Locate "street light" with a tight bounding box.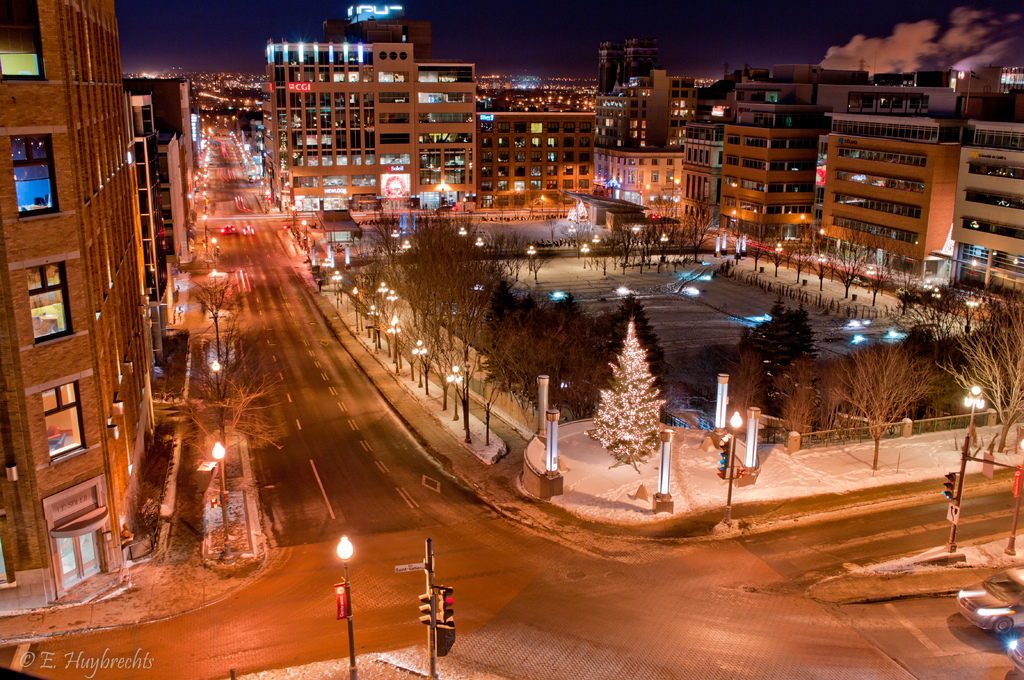
bbox(199, 214, 204, 248).
